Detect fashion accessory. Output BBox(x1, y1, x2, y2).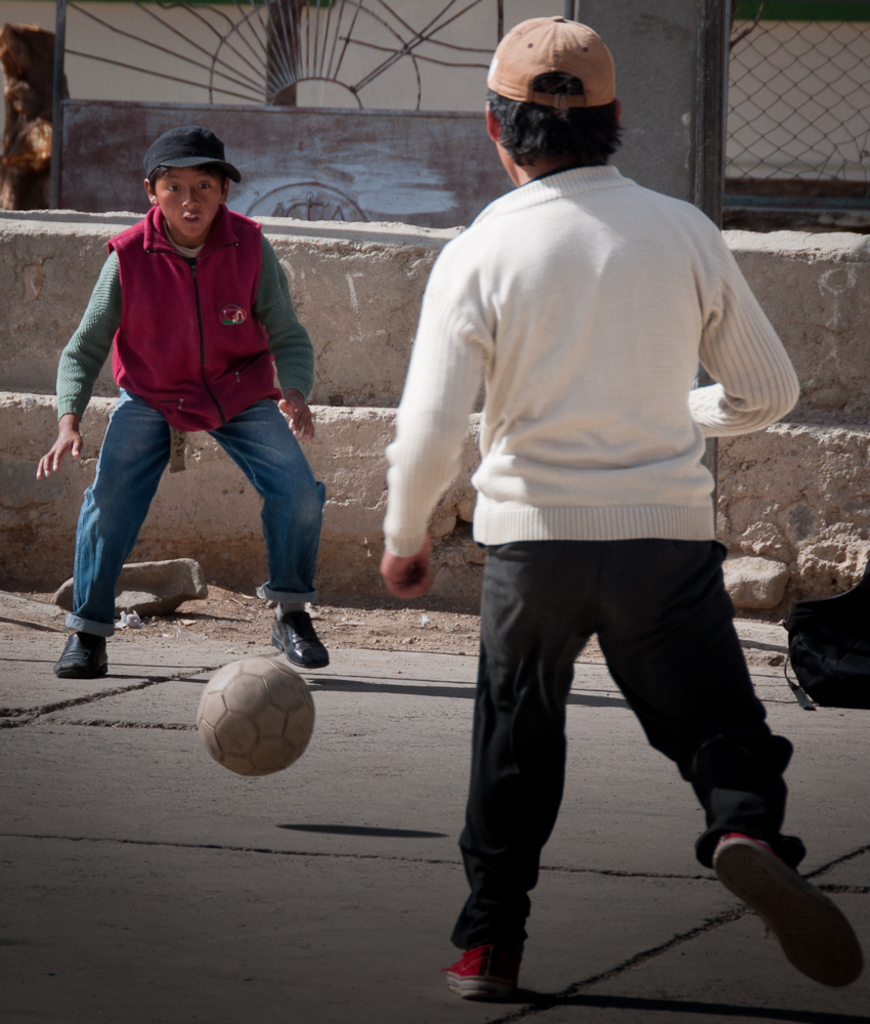
BBox(52, 631, 111, 682).
